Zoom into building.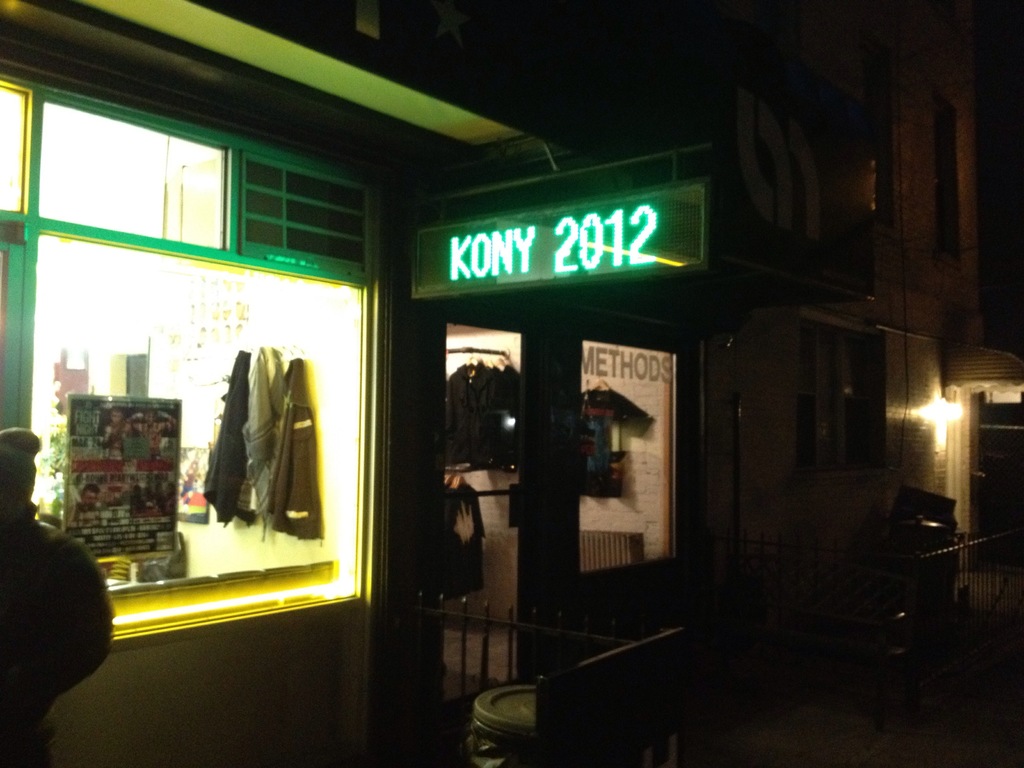
Zoom target: [0,0,1023,767].
